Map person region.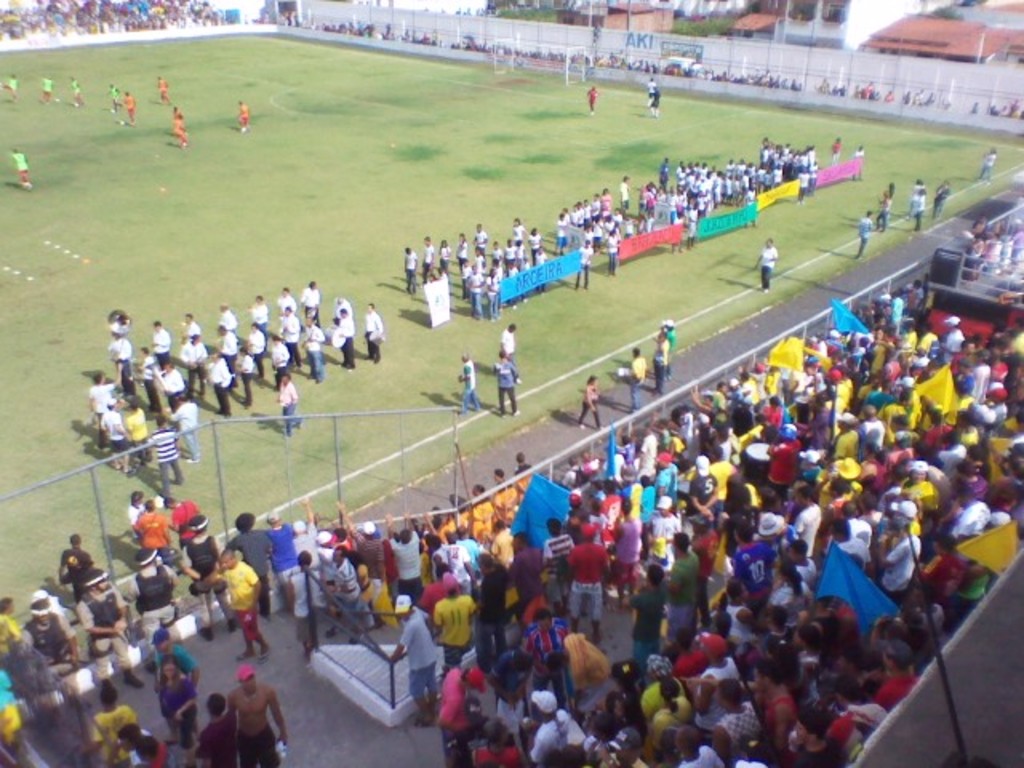
Mapped to (left=110, top=296, right=141, bottom=344).
